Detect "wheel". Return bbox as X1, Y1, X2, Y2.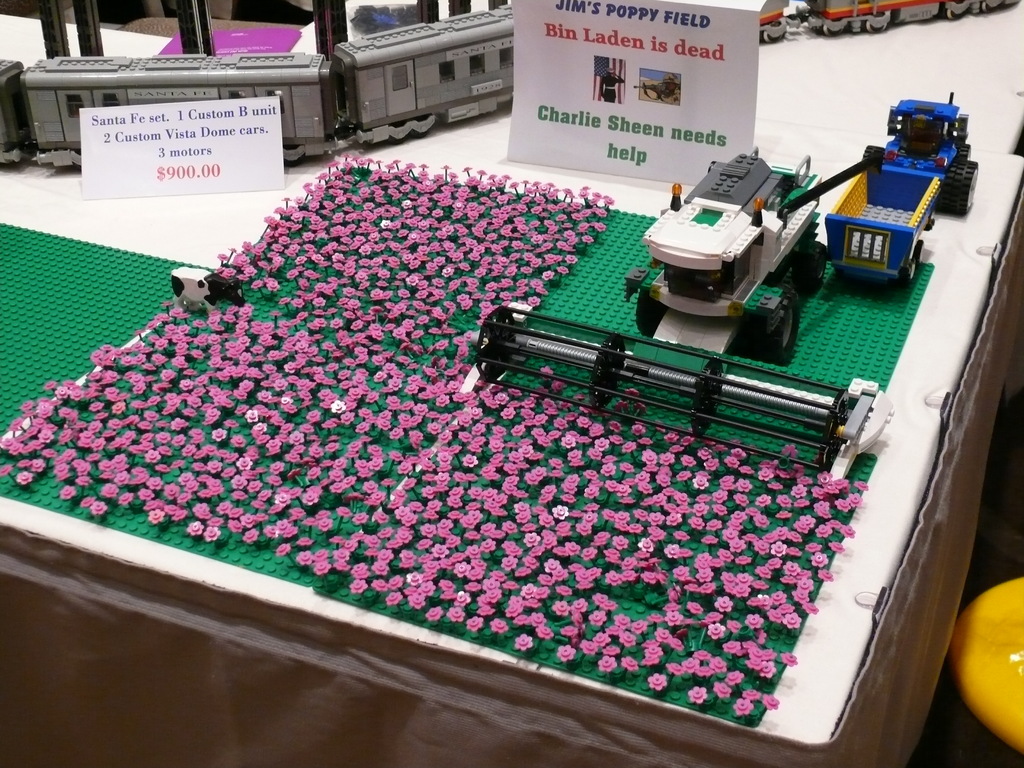
818, 15, 845, 37.
